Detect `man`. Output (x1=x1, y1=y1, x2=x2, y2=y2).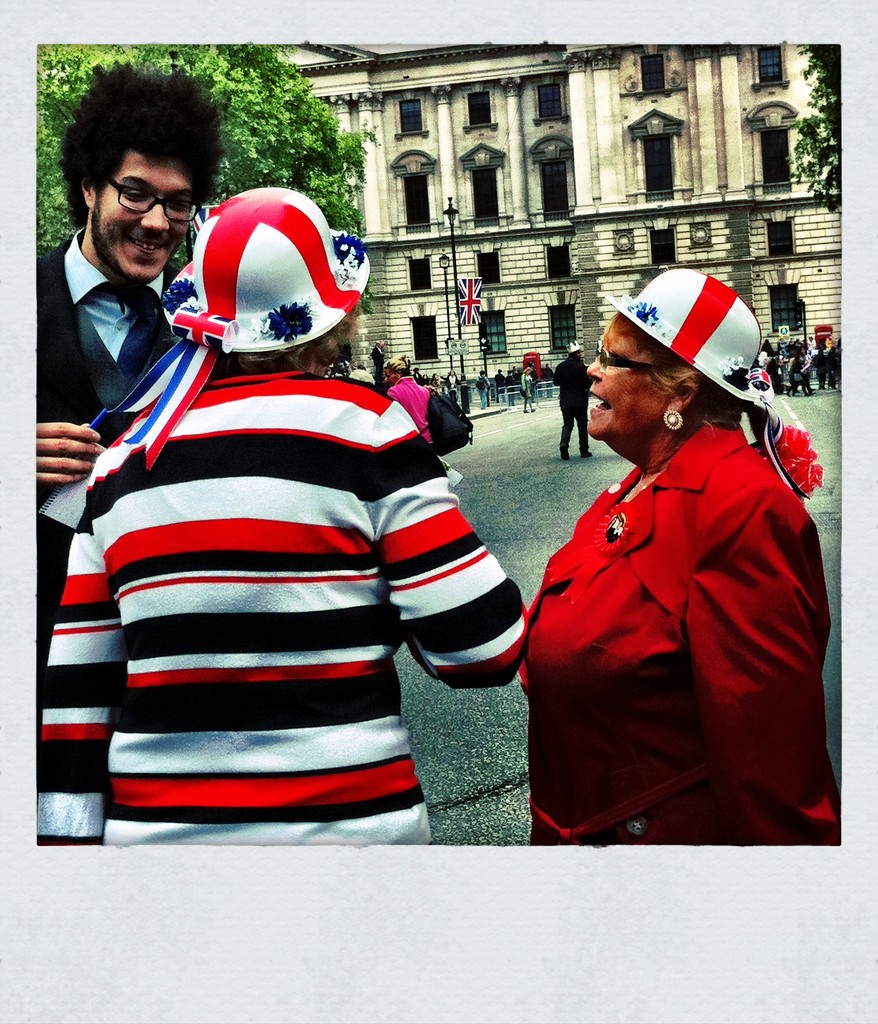
(x1=541, y1=363, x2=553, y2=396).
